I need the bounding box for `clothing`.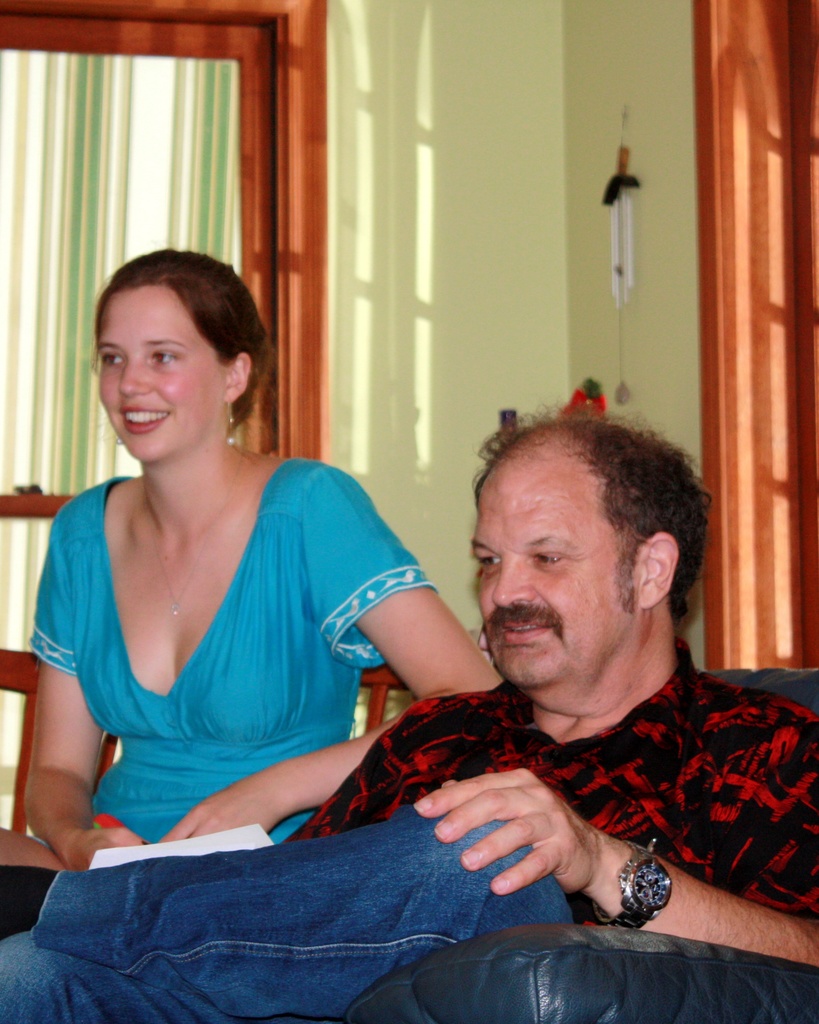
Here it is: x1=0, y1=641, x2=818, y2=1023.
